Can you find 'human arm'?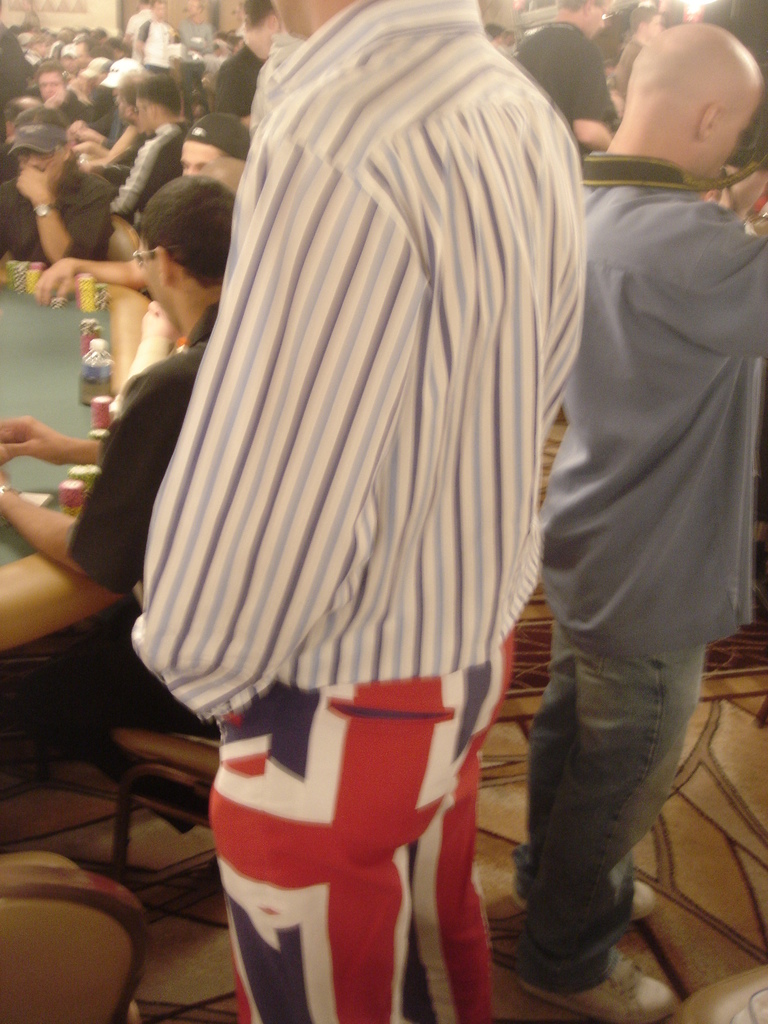
Yes, bounding box: x1=24, y1=230, x2=157, y2=303.
